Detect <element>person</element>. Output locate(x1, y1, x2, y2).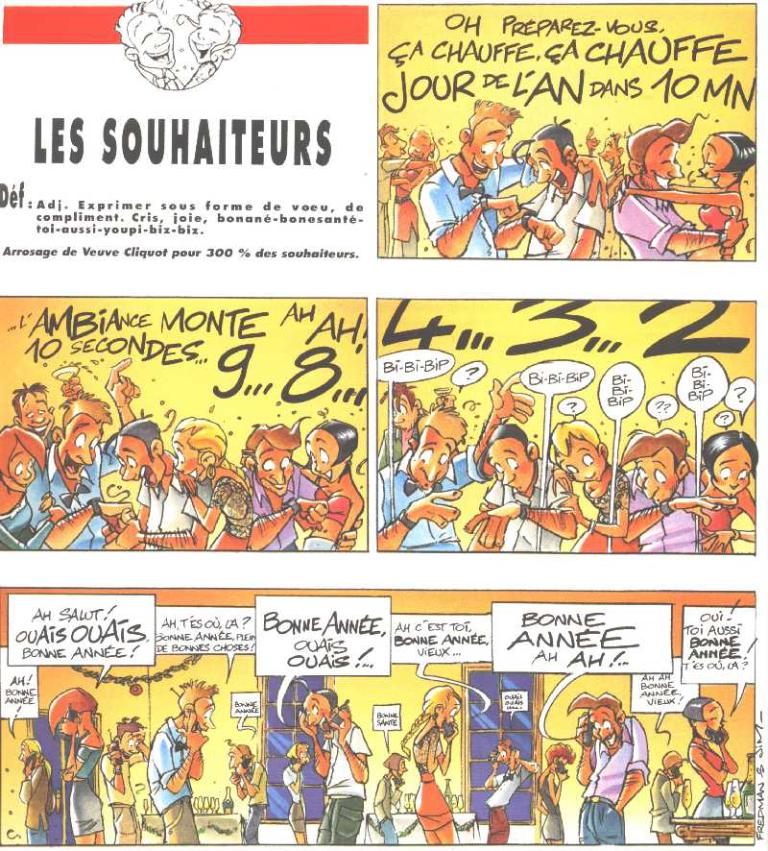
locate(704, 433, 756, 551).
